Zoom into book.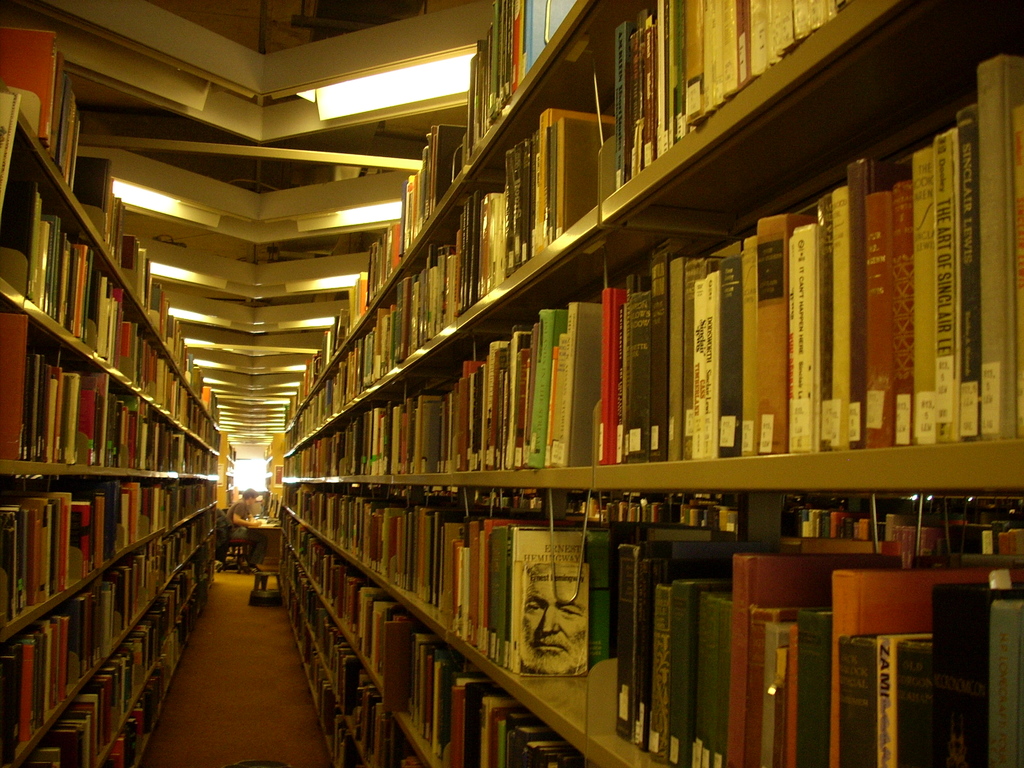
Zoom target: [x1=403, y1=402, x2=419, y2=474].
